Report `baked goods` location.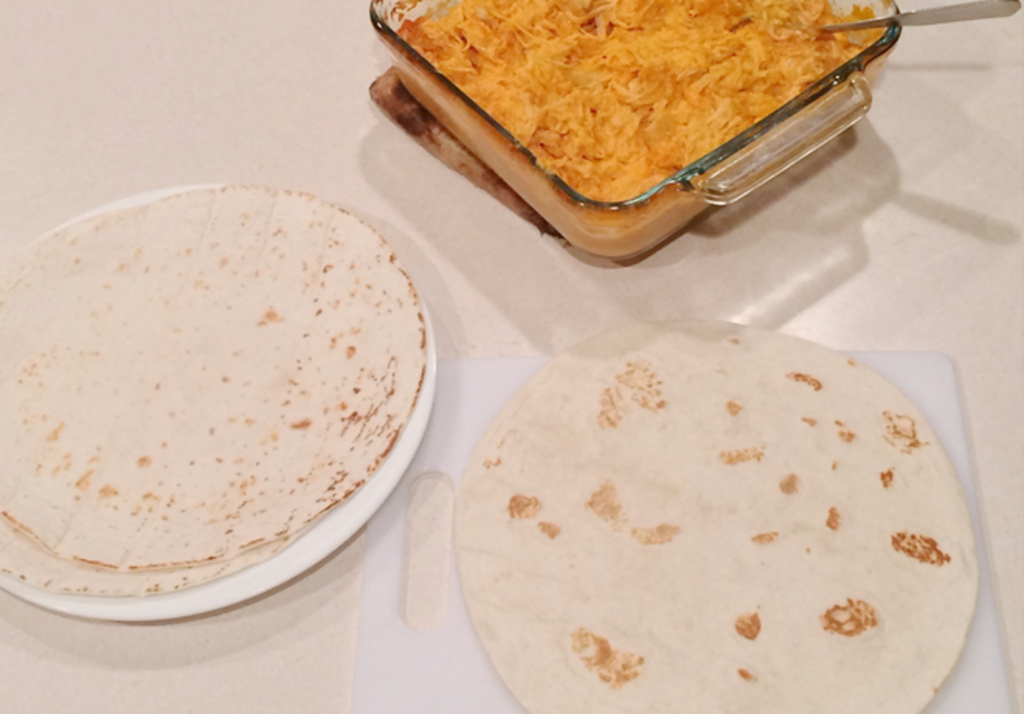
Report: [455, 318, 984, 712].
